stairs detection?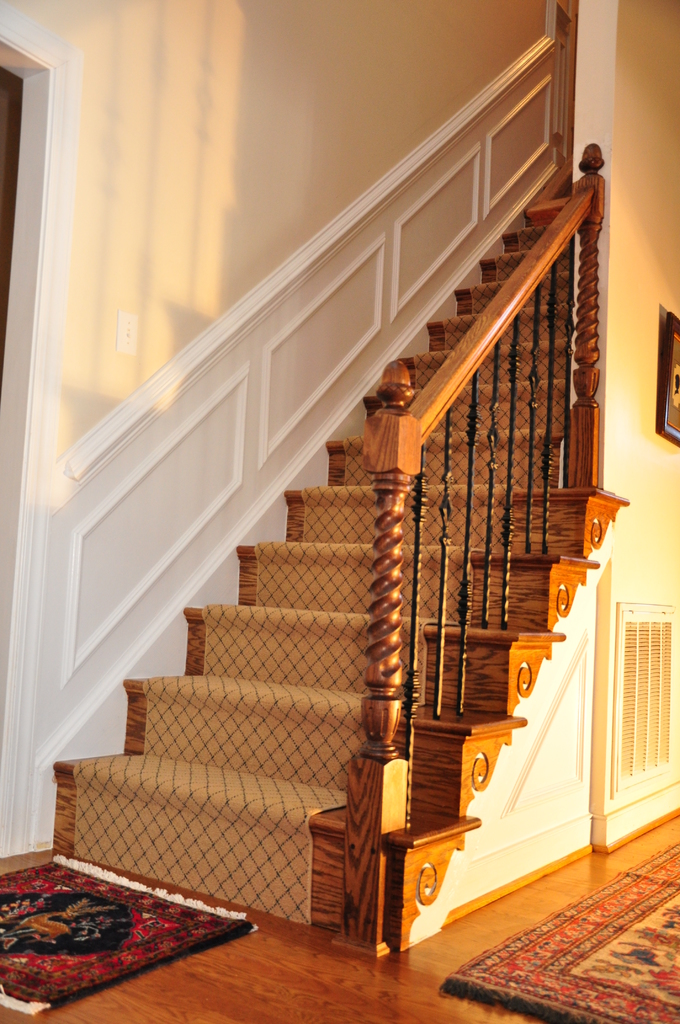
pyautogui.locateOnScreen(49, 173, 595, 944)
